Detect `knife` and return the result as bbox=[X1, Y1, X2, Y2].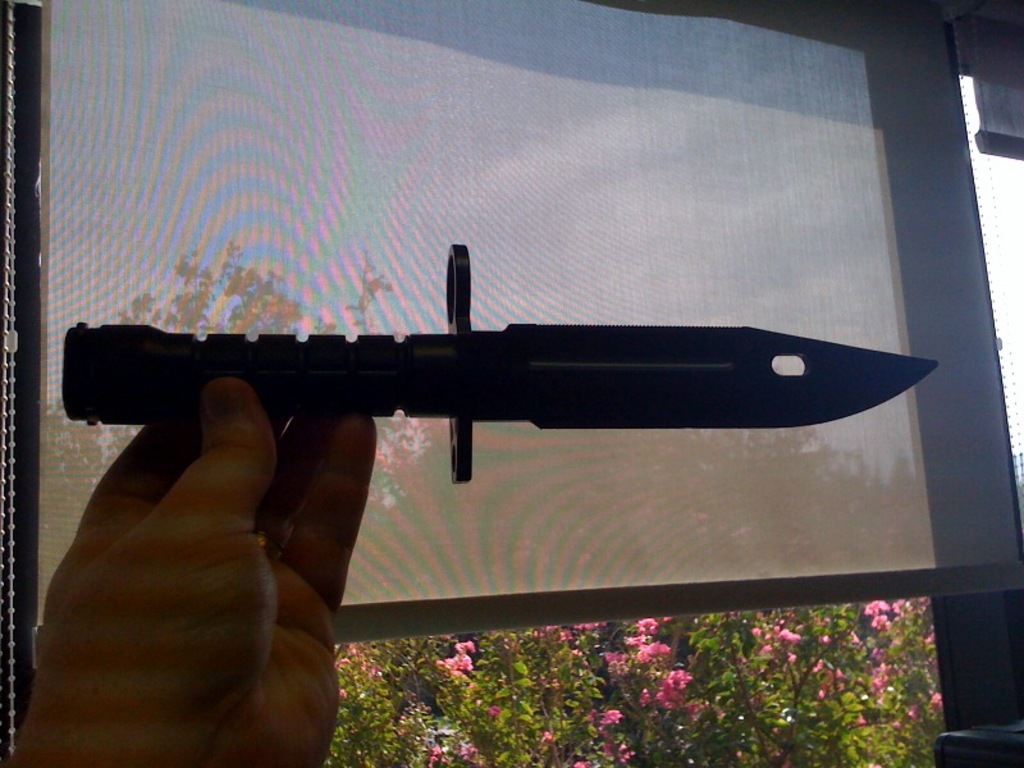
bbox=[60, 241, 942, 488].
